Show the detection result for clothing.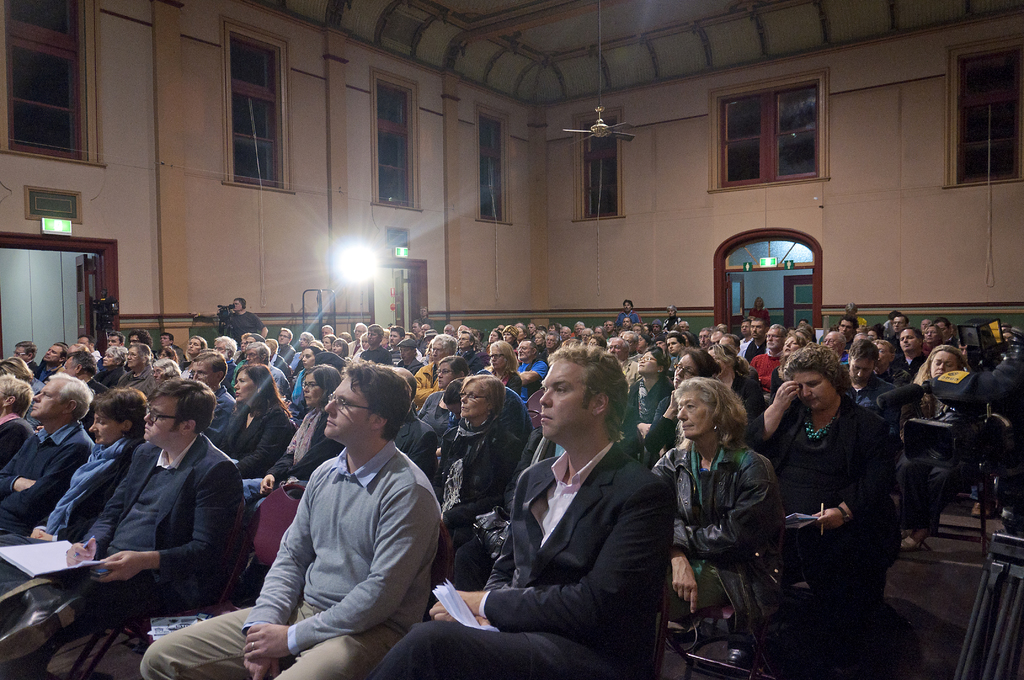
0:414:36:460.
